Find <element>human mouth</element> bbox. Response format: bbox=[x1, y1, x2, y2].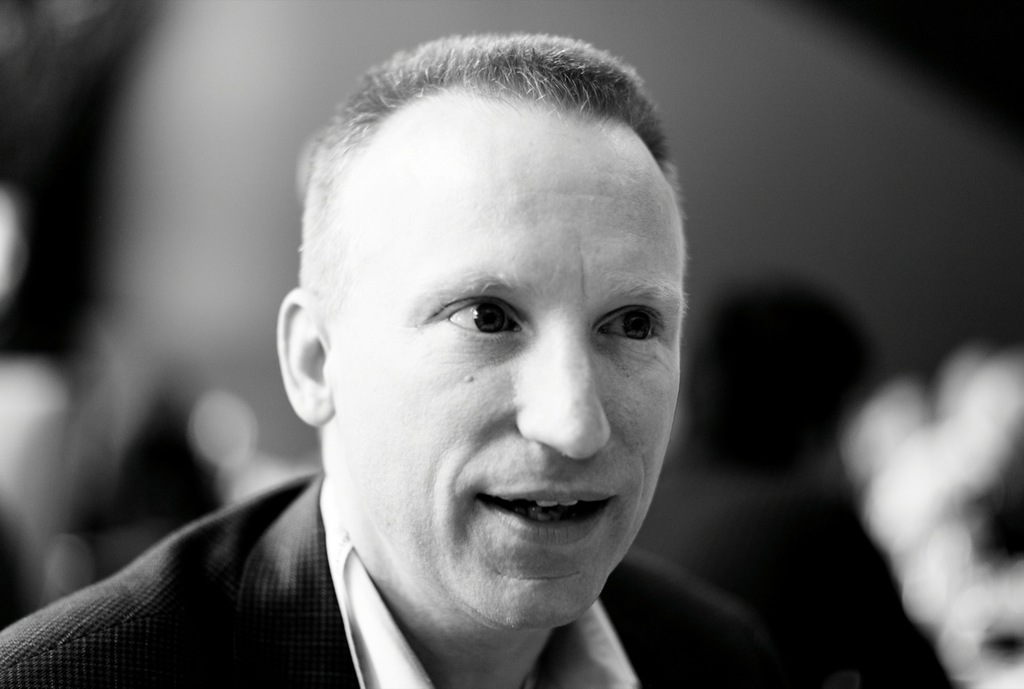
bbox=[478, 489, 615, 541].
